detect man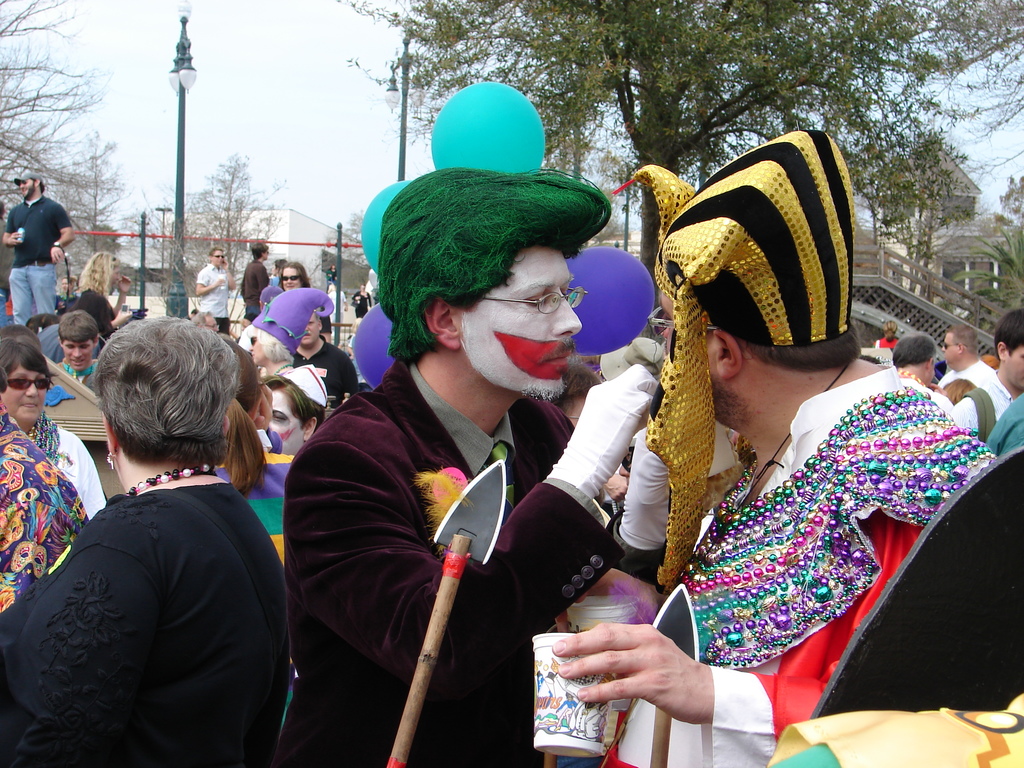
bbox=(274, 143, 671, 765)
